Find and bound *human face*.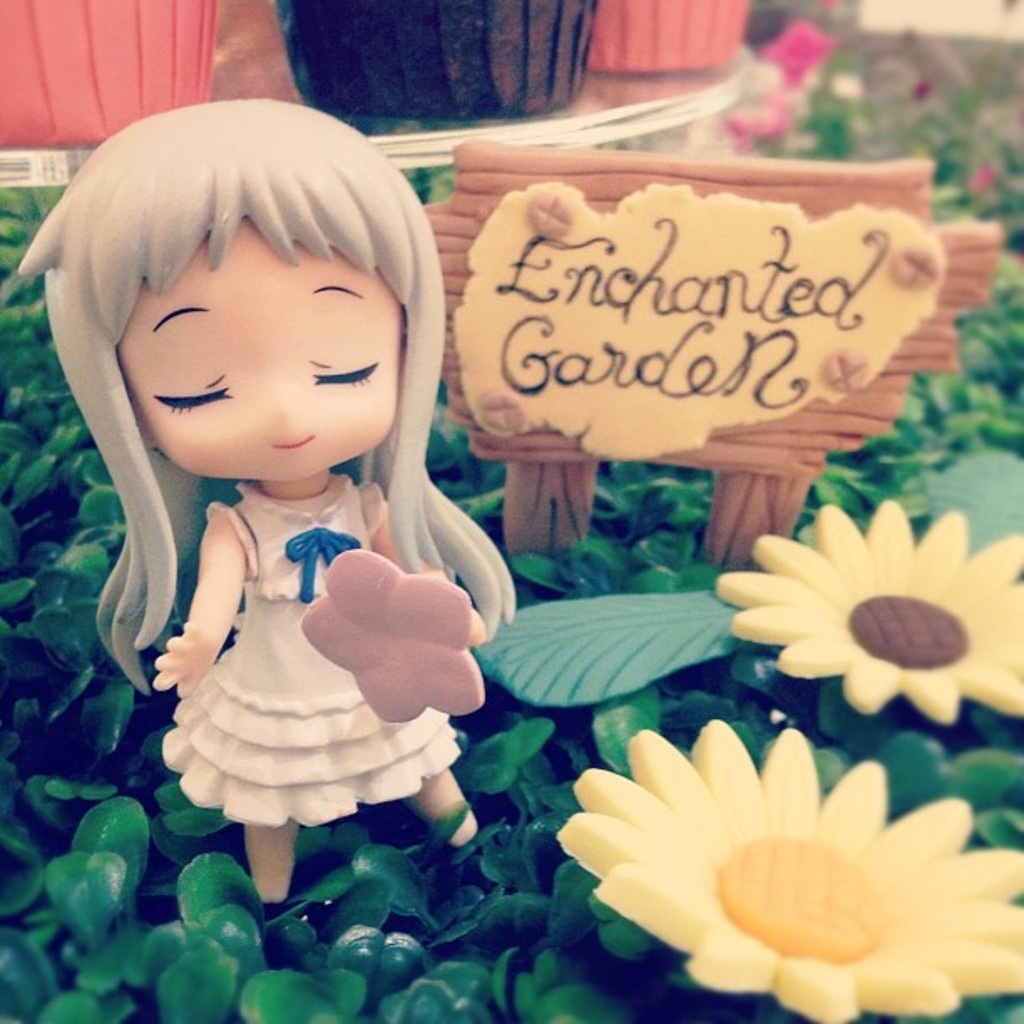
Bound: Rect(115, 223, 407, 480).
